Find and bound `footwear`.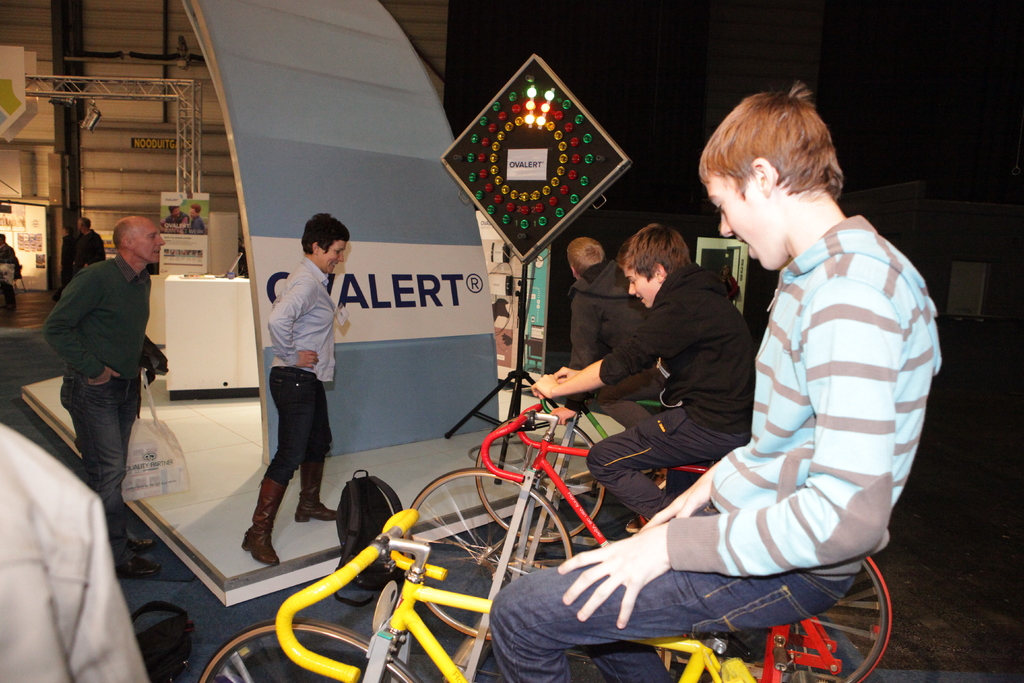
Bound: detection(123, 522, 157, 554).
